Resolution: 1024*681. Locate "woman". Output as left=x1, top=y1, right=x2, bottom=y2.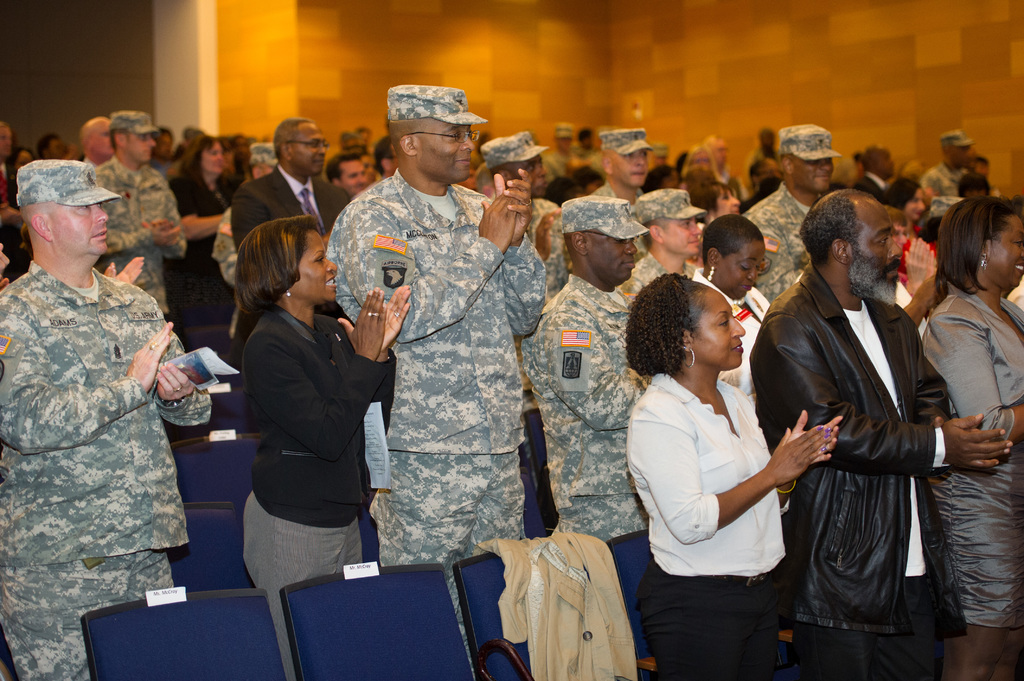
left=695, top=215, right=774, bottom=403.
